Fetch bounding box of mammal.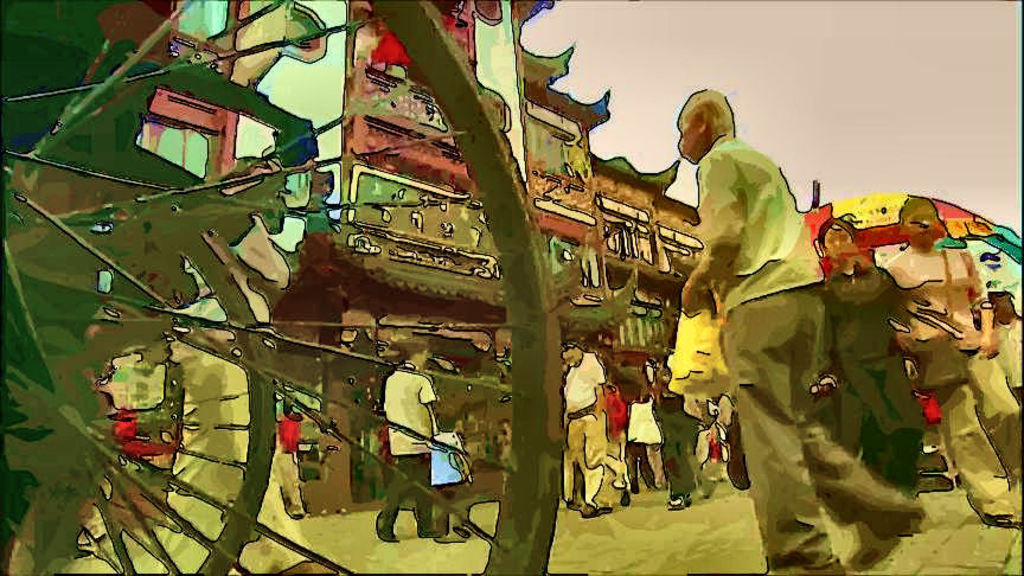
Bbox: 273/405/309/520.
